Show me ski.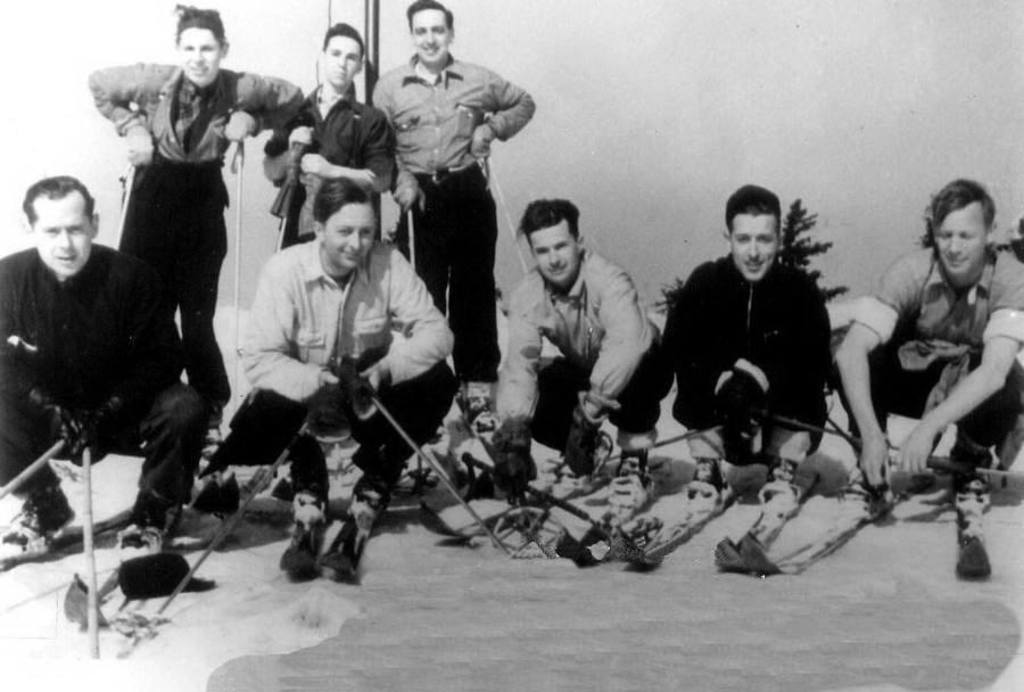
ski is here: <box>709,462,816,574</box>.
